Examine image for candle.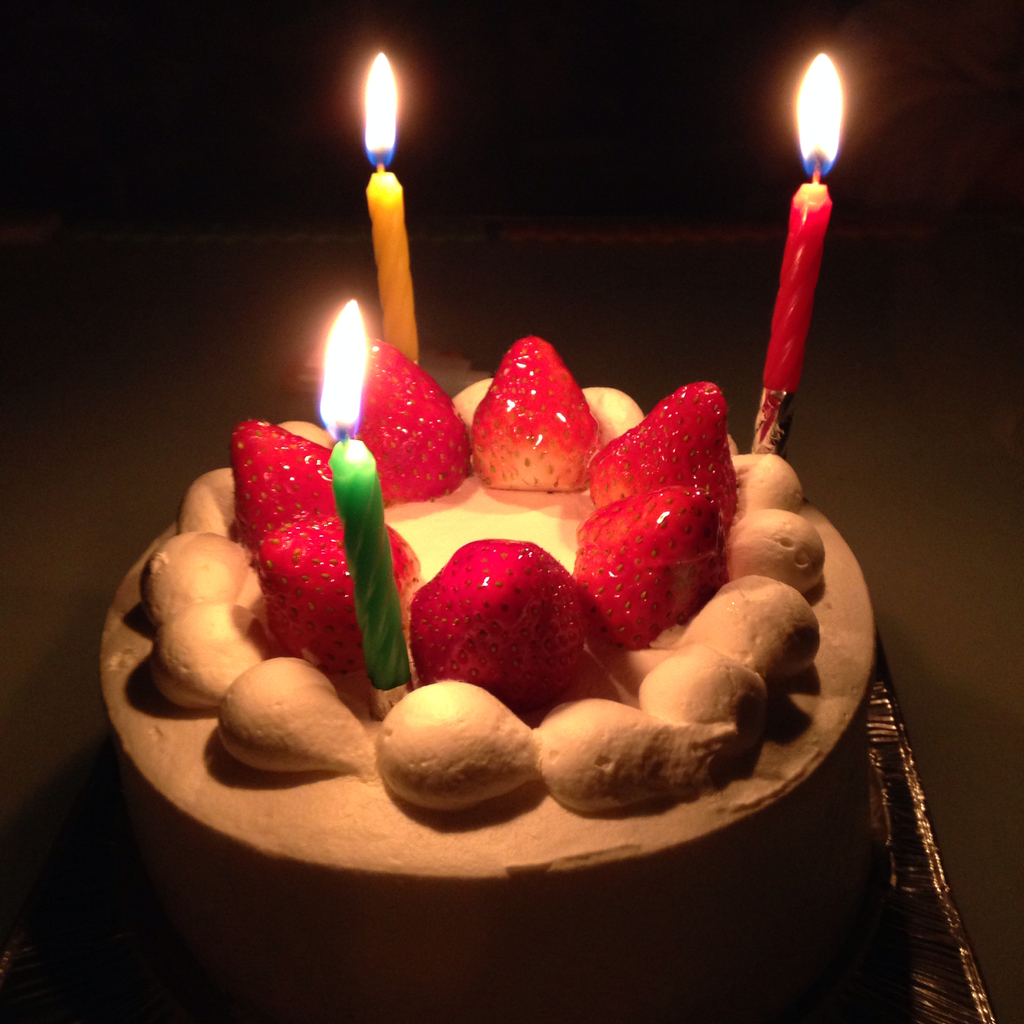
Examination result: BBox(749, 54, 847, 444).
